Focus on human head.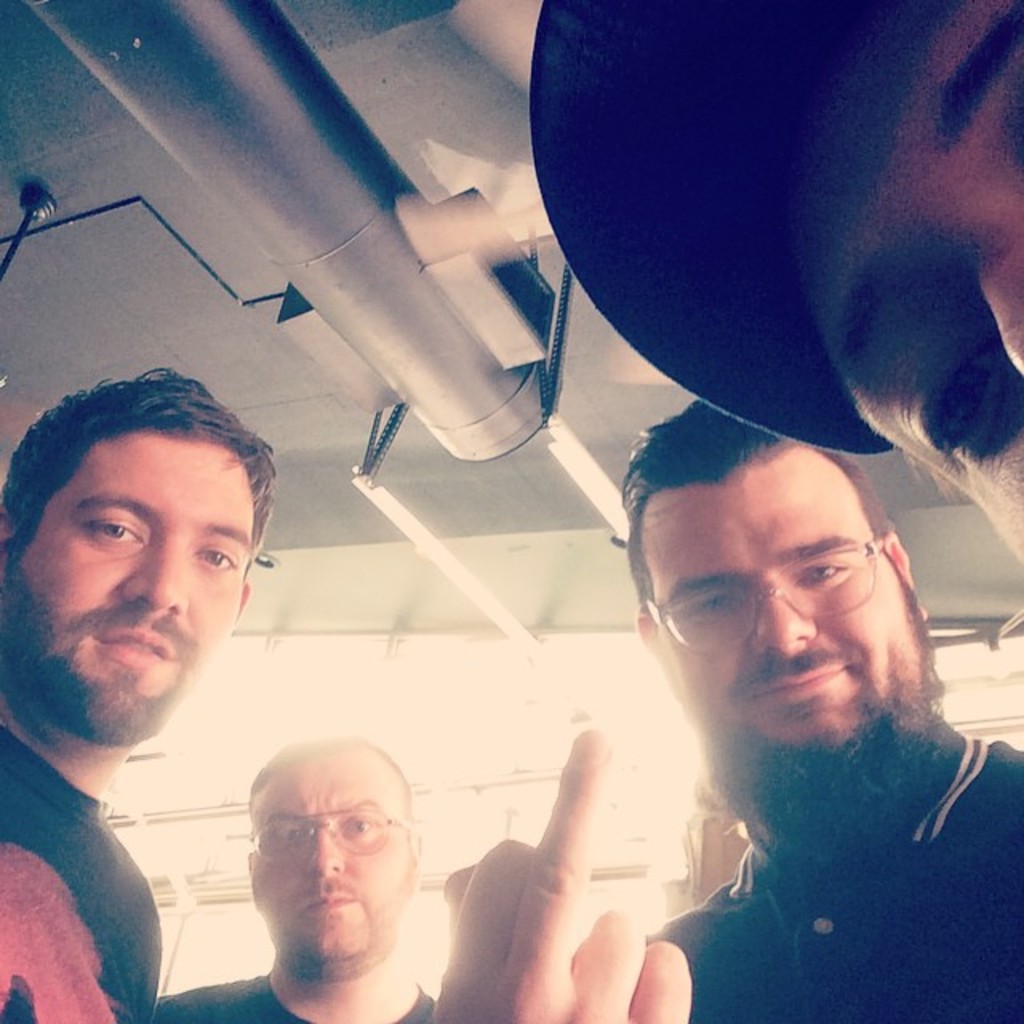
Focused at left=0, top=366, right=277, bottom=744.
